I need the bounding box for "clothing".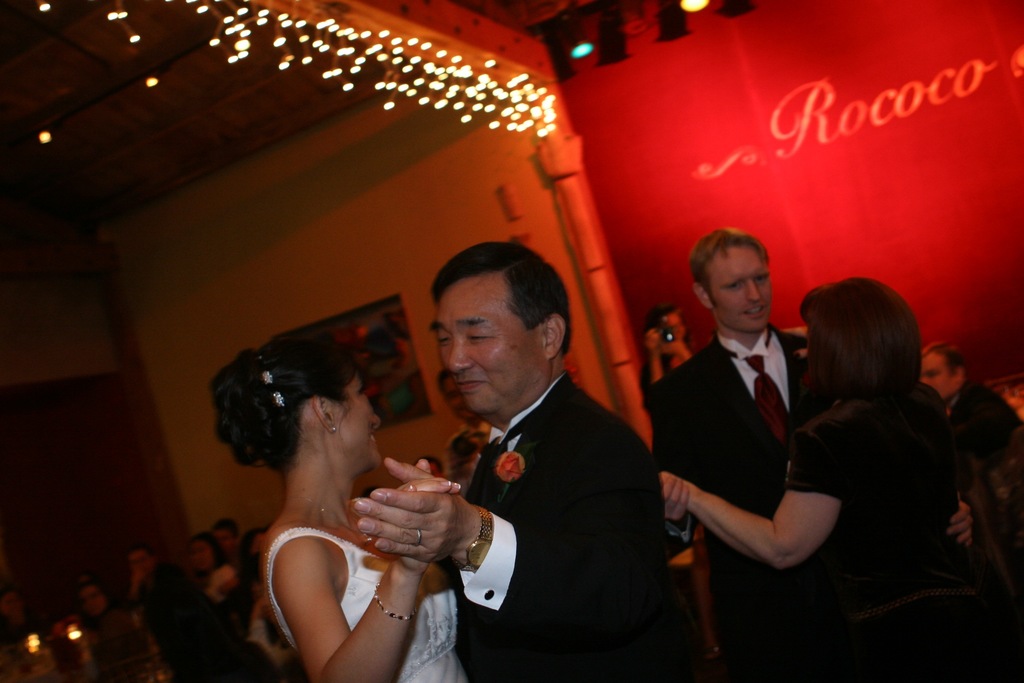
Here it is: {"x1": 468, "y1": 366, "x2": 671, "y2": 682}.
